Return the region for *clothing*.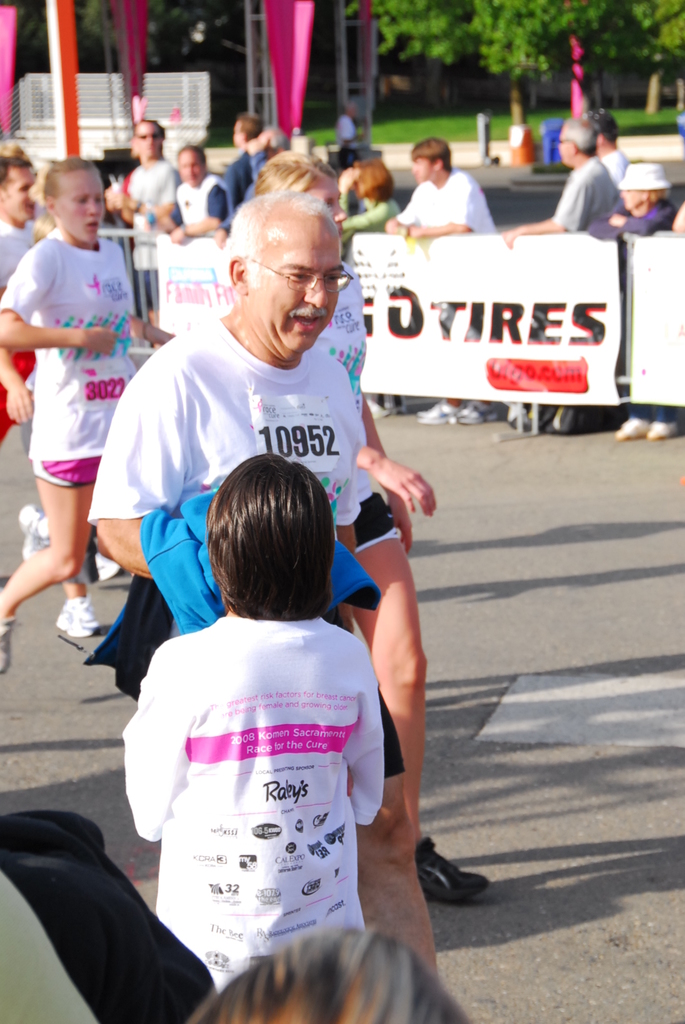
crop(120, 614, 390, 948).
